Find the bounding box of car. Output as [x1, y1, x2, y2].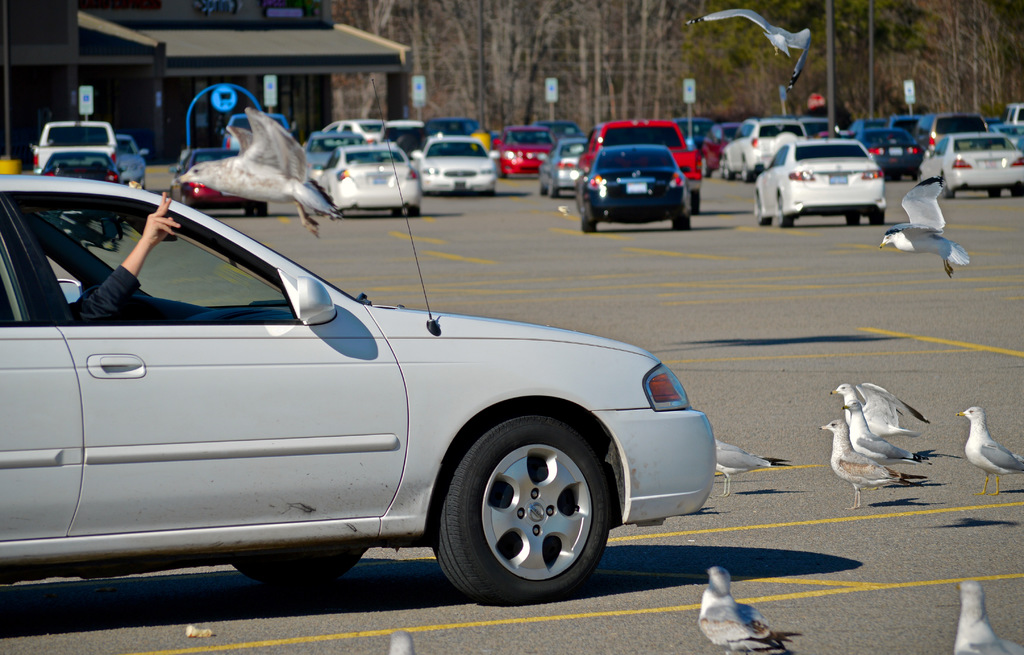
[410, 136, 504, 194].
